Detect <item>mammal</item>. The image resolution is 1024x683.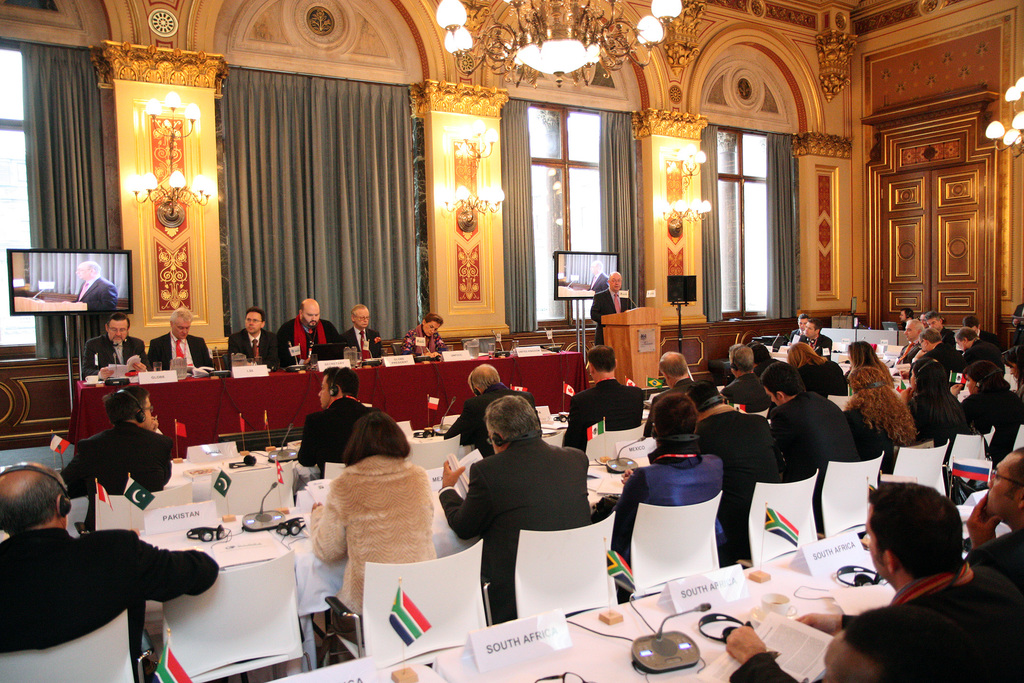
bbox(972, 443, 1023, 621).
